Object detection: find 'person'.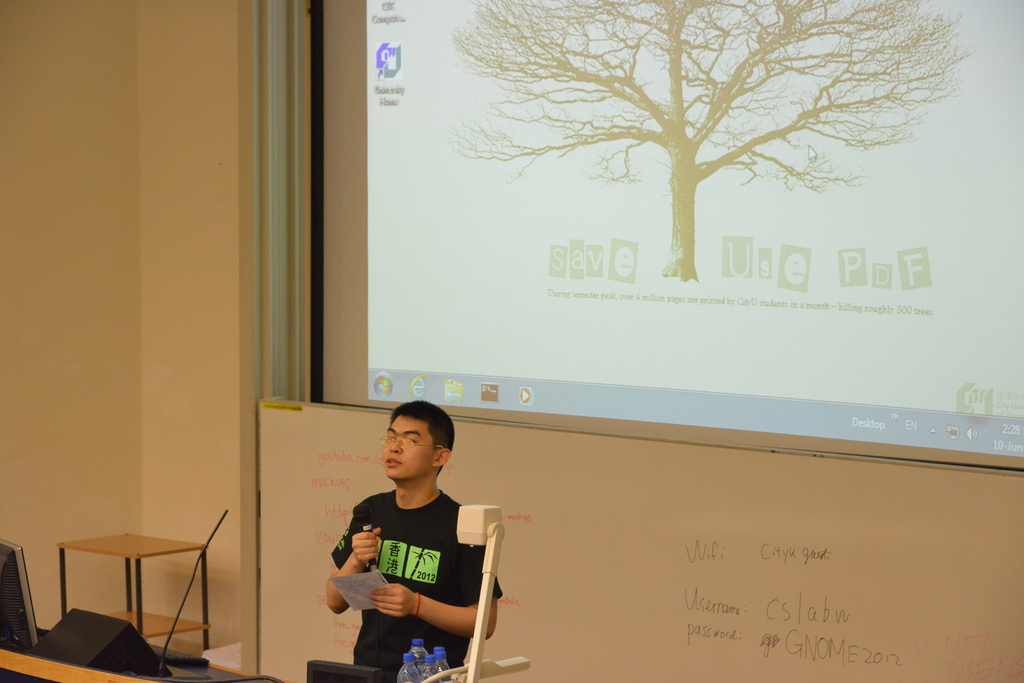
[x1=325, y1=400, x2=505, y2=682].
